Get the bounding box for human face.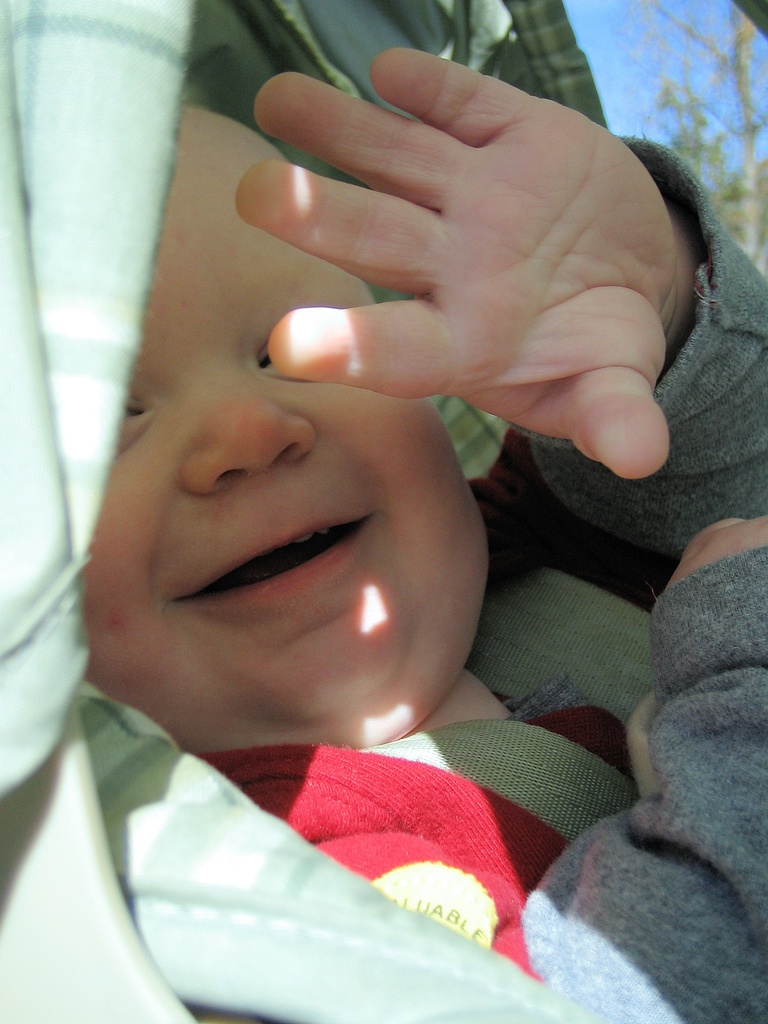
<box>81,135,484,746</box>.
